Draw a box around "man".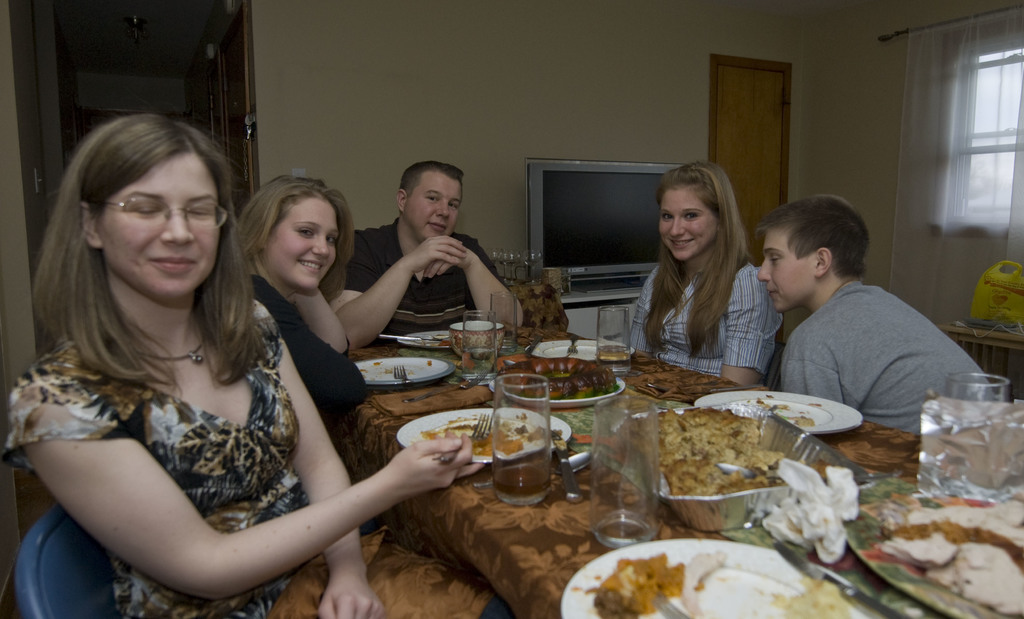
x1=329 y1=160 x2=529 y2=354.
